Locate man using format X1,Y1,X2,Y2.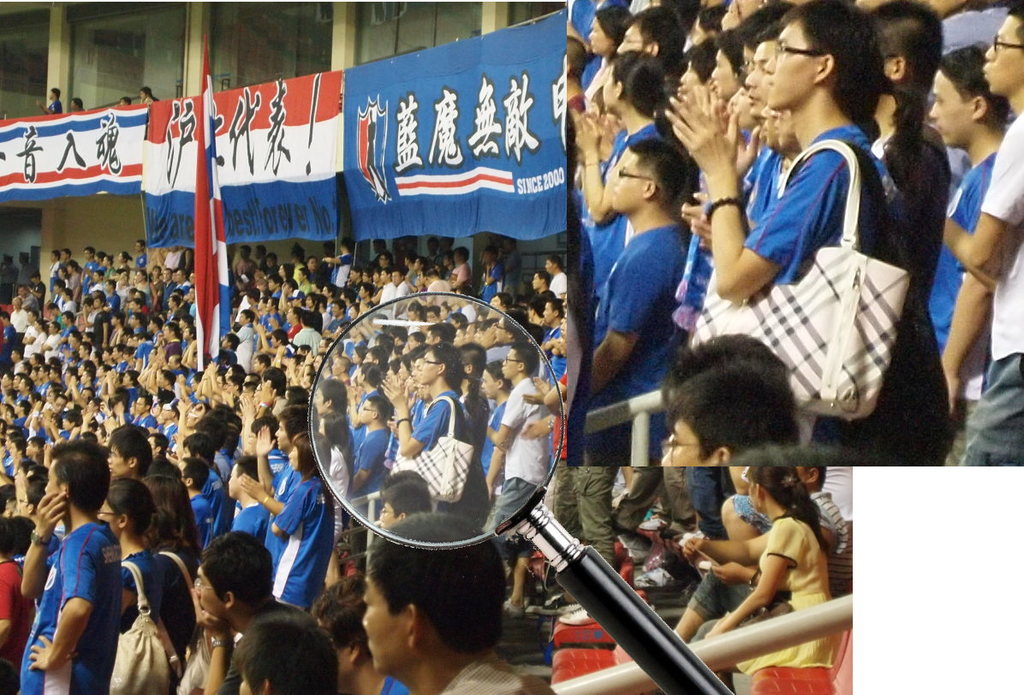
69,94,85,110.
